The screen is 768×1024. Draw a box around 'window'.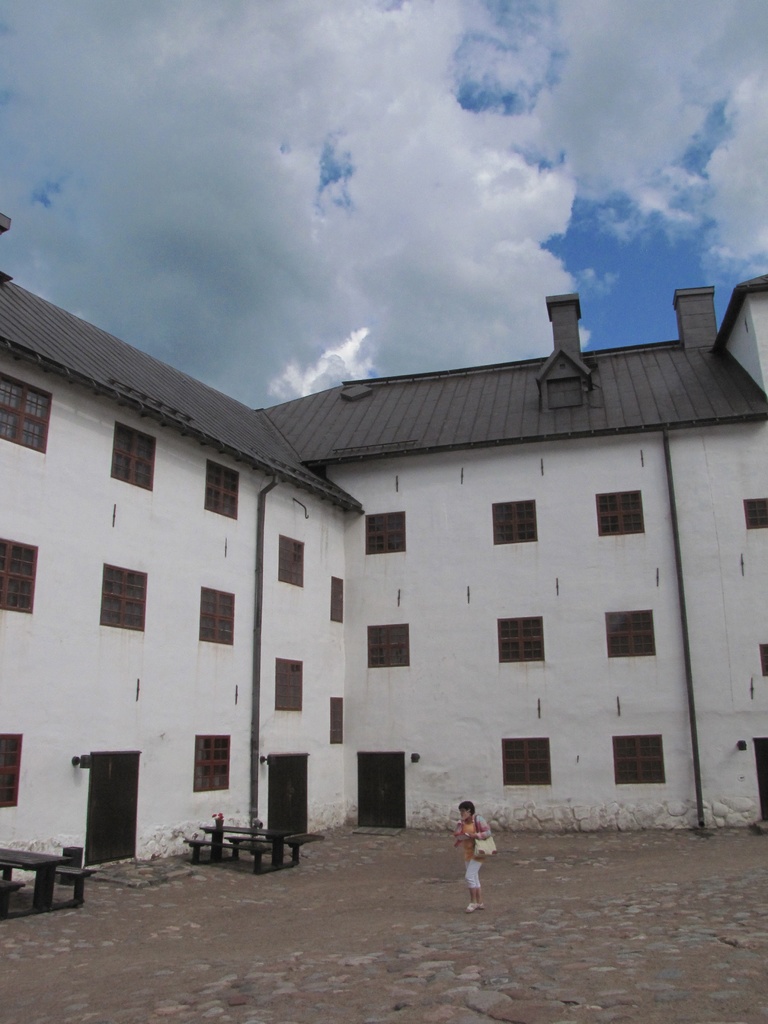
BBox(498, 618, 543, 660).
